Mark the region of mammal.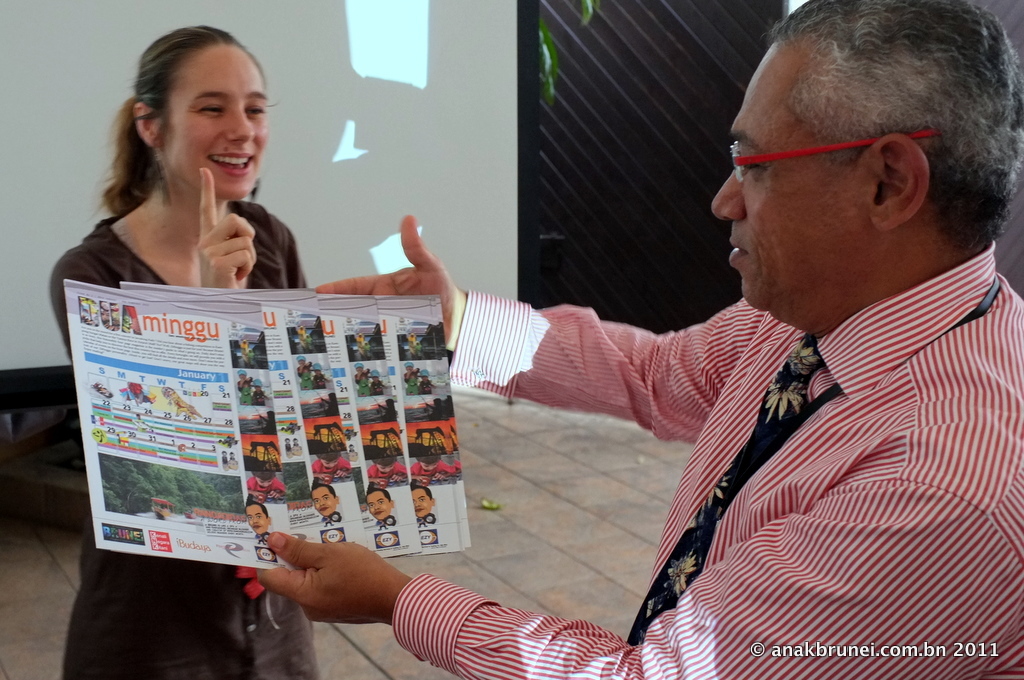
Region: select_region(410, 481, 436, 525).
